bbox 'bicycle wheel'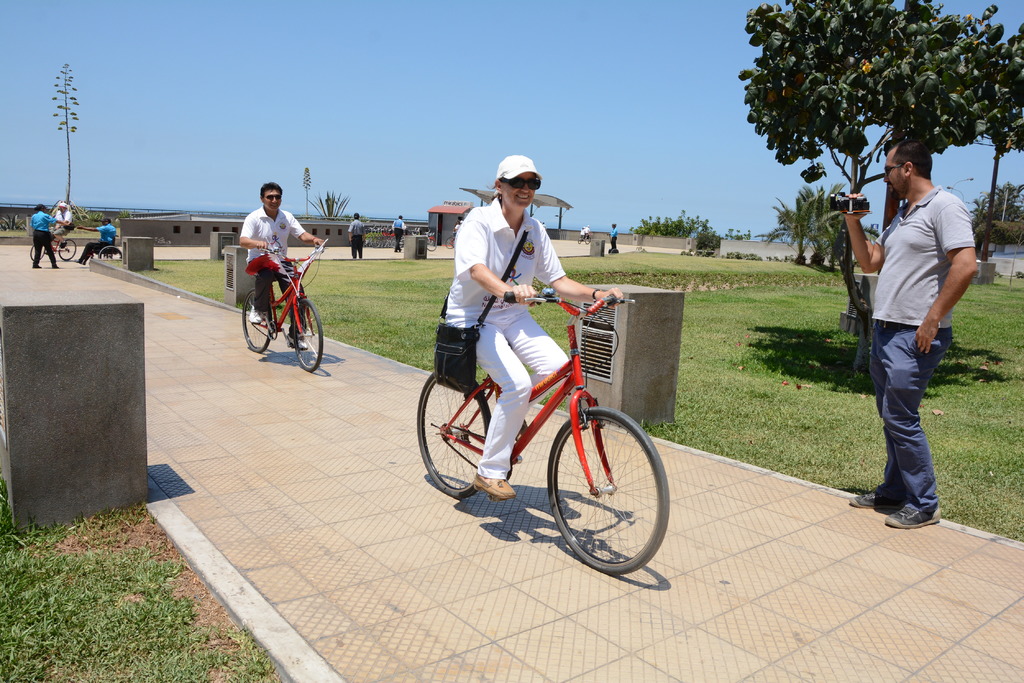
BBox(59, 239, 76, 262)
